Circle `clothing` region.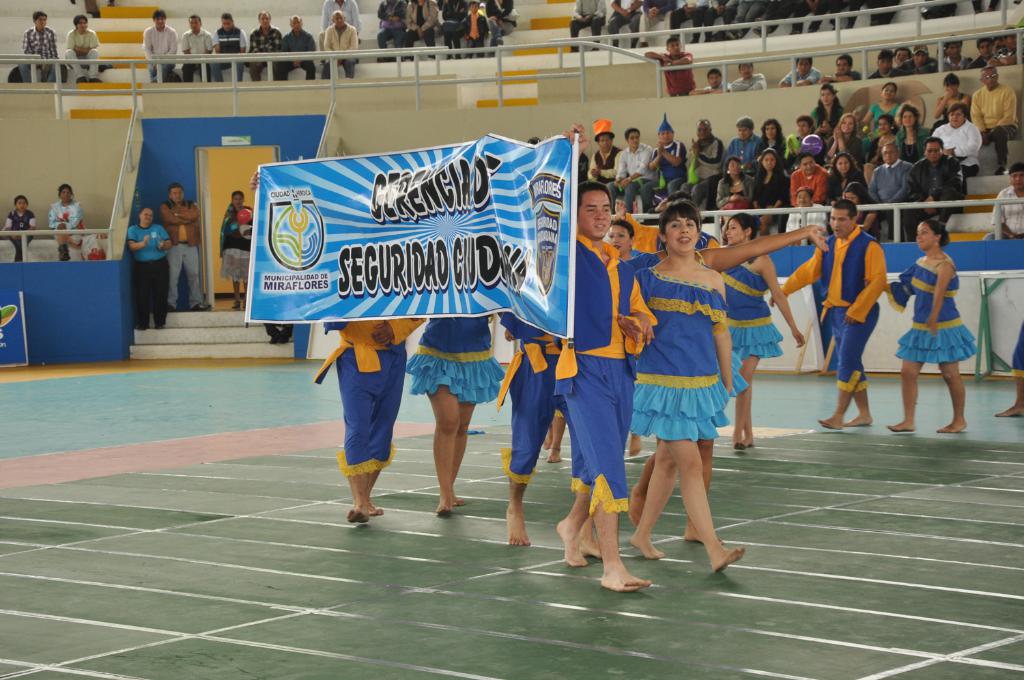
Region: {"x1": 184, "y1": 29, "x2": 214, "y2": 84}.
